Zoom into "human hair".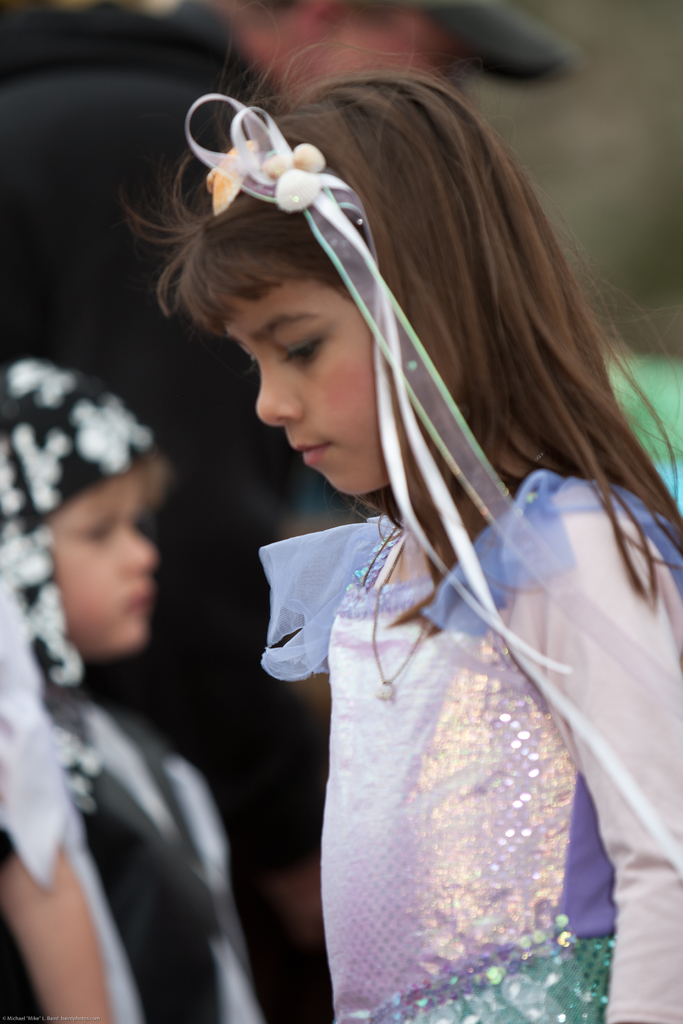
Zoom target: detection(137, 58, 591, 525).
